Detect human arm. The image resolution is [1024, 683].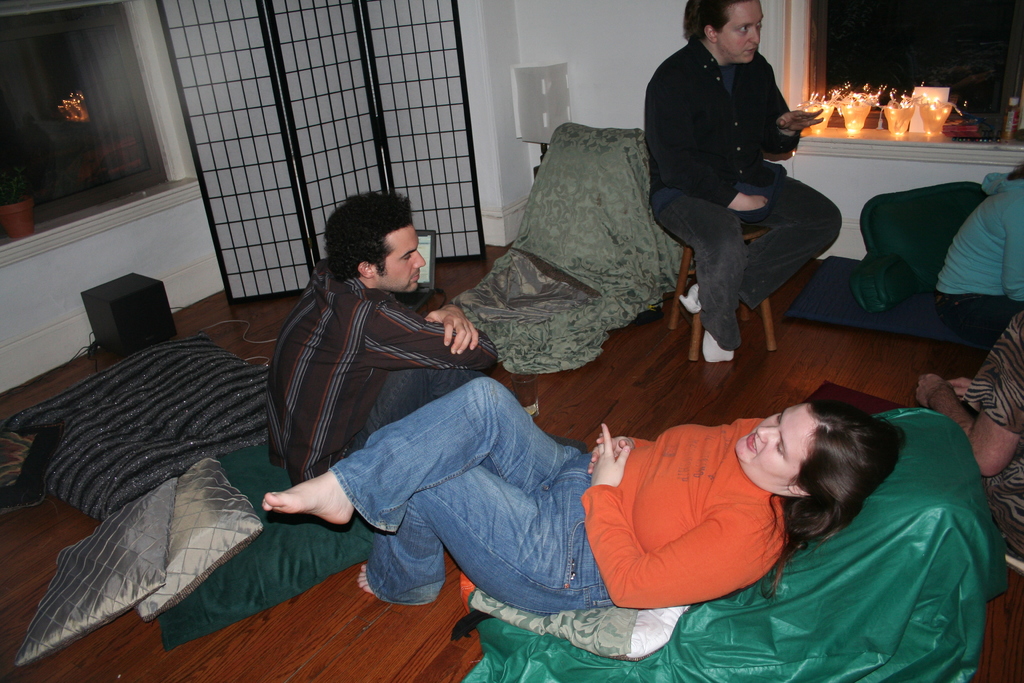
(372, 295, 493, 366).
